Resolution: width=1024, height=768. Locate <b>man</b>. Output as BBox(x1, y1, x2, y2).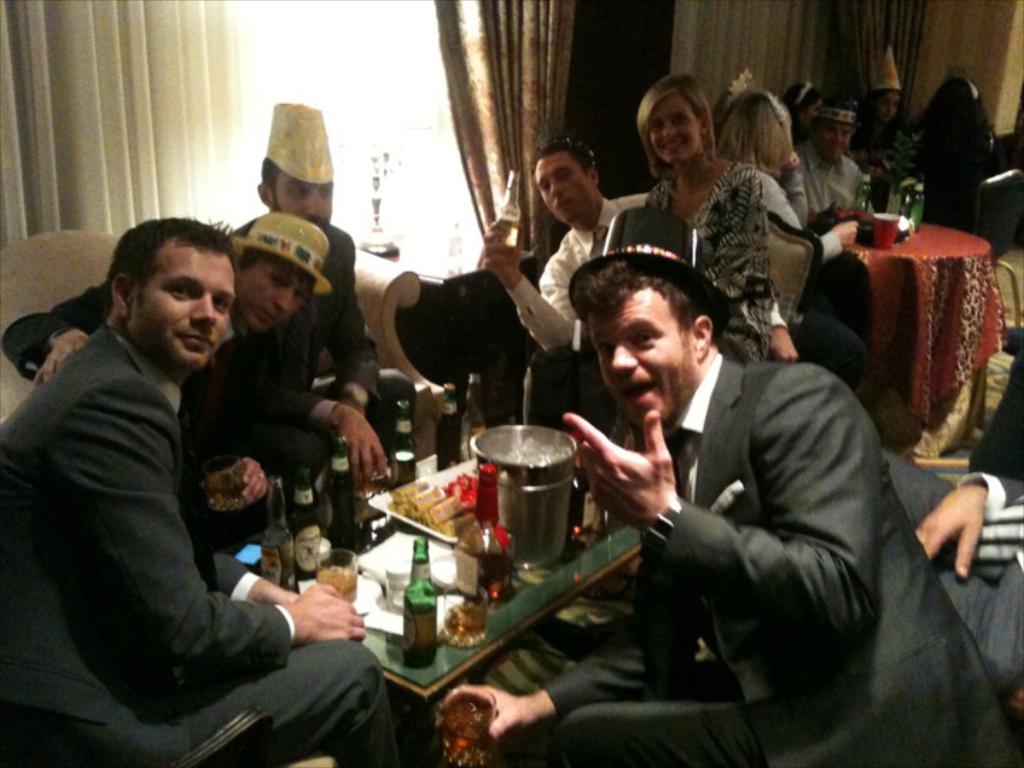
BBox(437, 202, 1023, 767).
